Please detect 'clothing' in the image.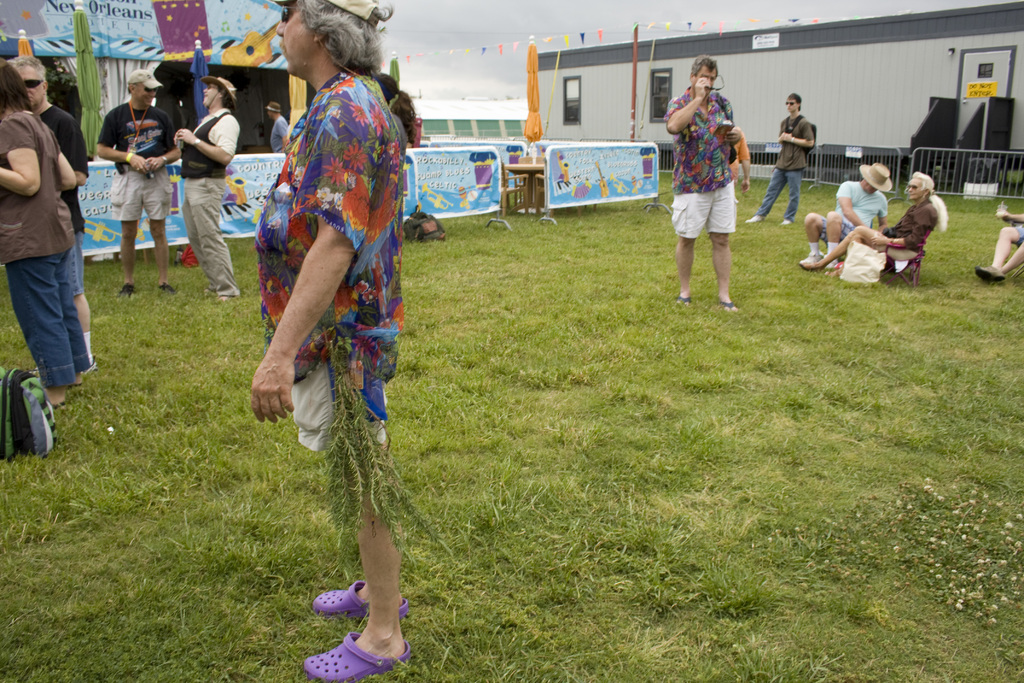
region(35, 100, 93, 331).
